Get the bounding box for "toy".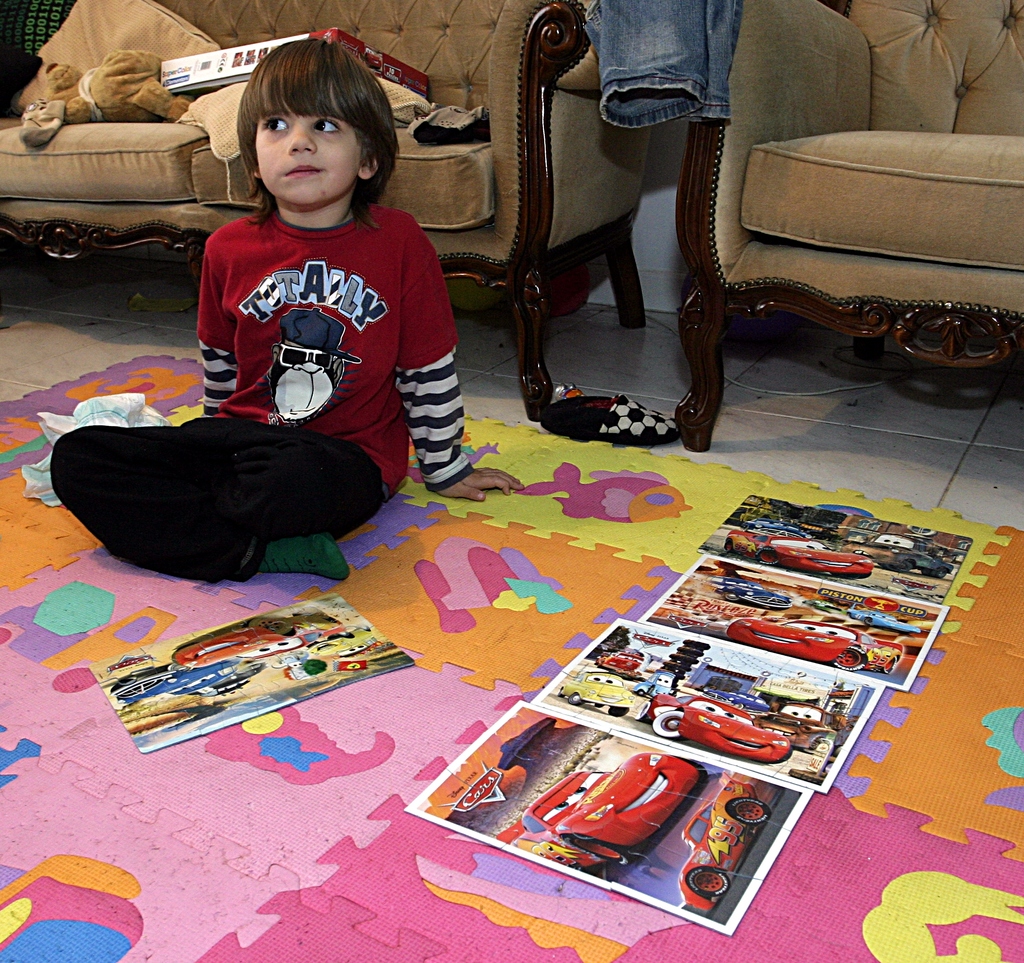
<box>0,345,1023,962</box>.
